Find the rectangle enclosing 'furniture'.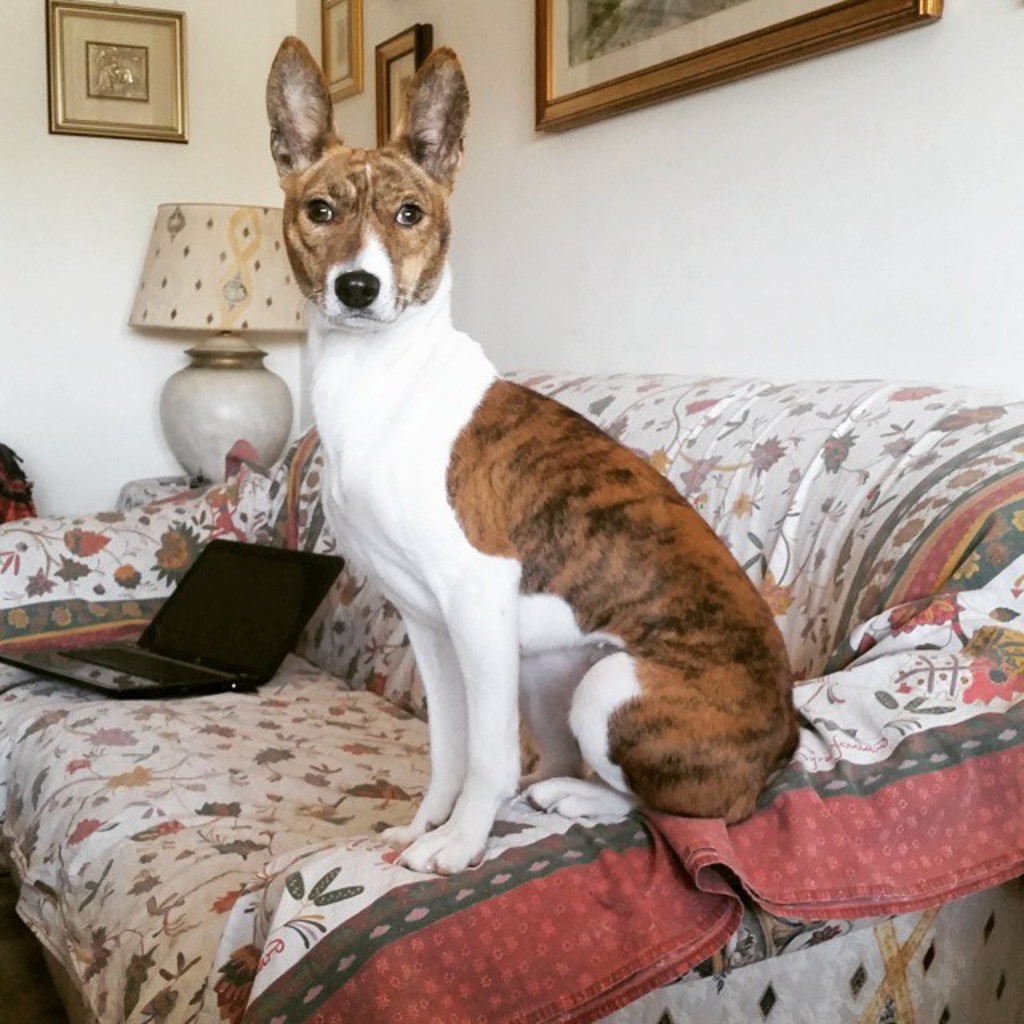
x1=0 y1=370 x2=1022 y2=1022.
